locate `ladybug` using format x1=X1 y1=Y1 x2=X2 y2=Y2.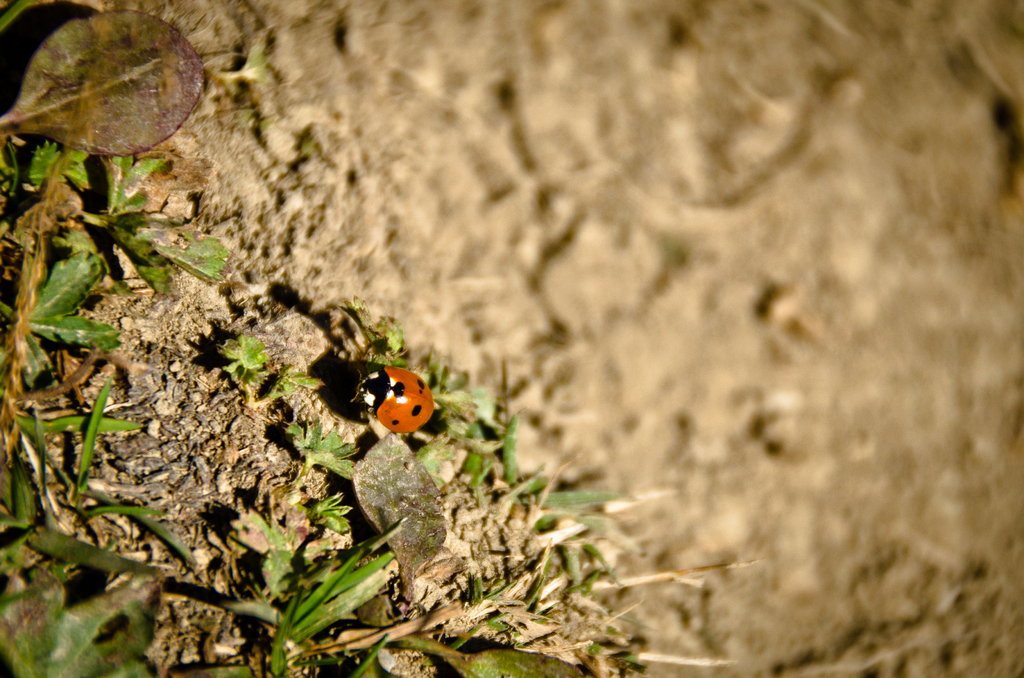
x1=352 y1=347 x2=432 y2=437.
